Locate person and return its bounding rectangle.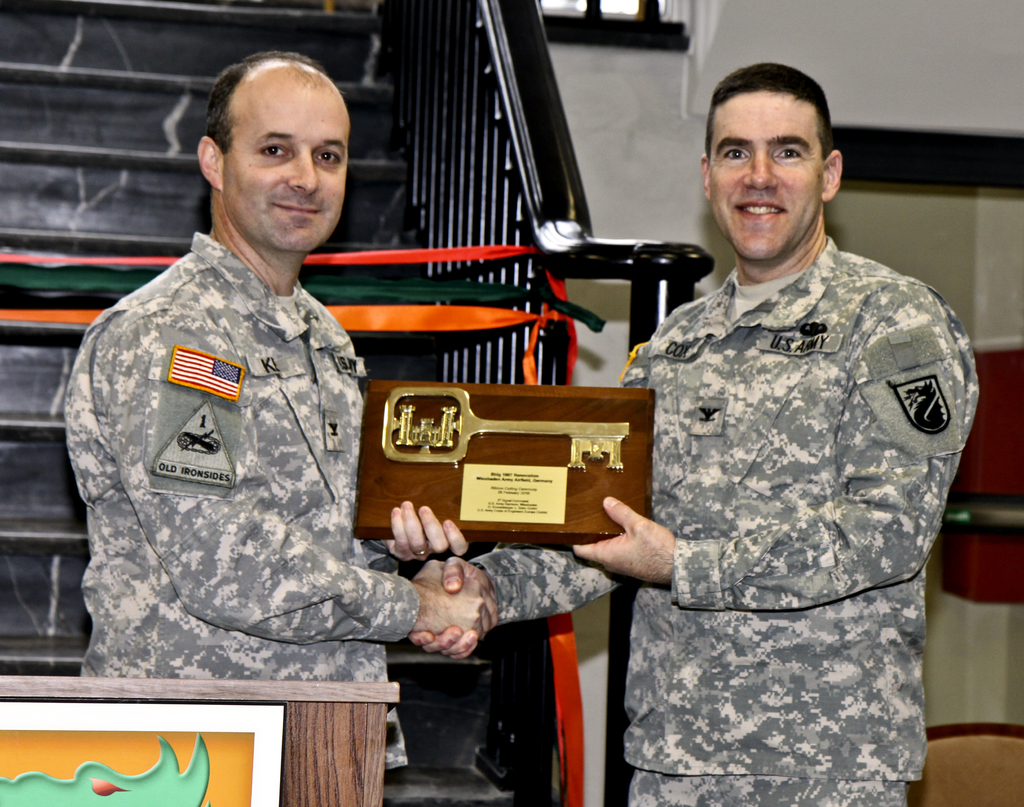
left=401, top=56, right=984, bottom=804.
